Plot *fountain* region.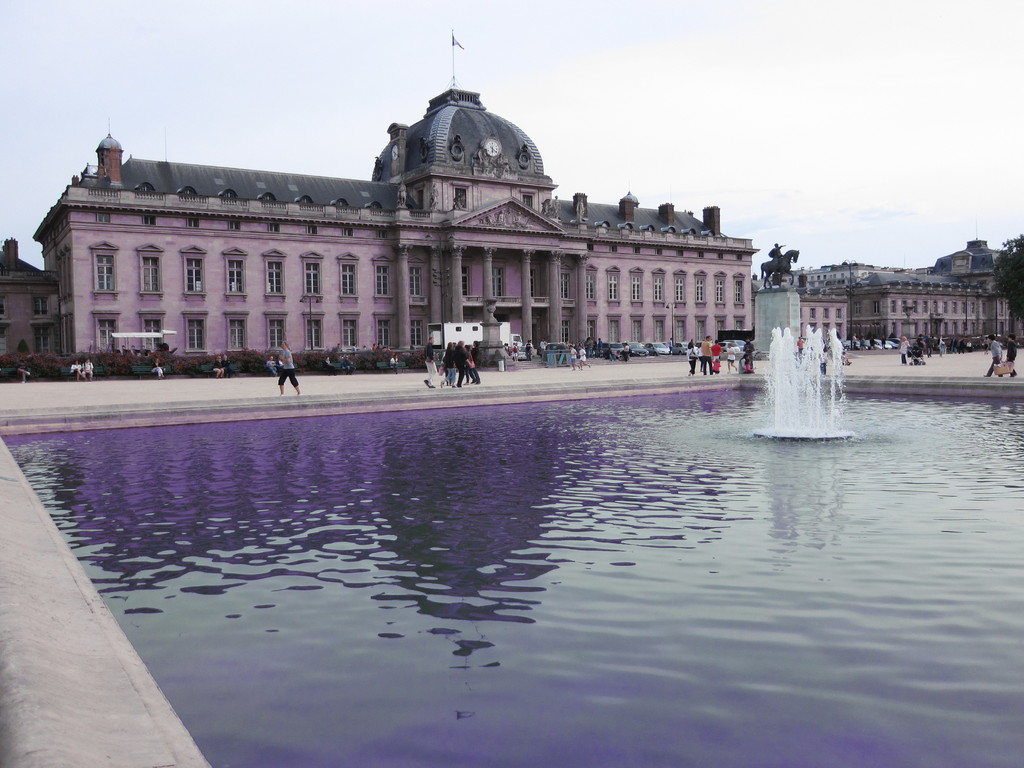
Plotted at (left=753, top=312, right=858, bottom=440).
